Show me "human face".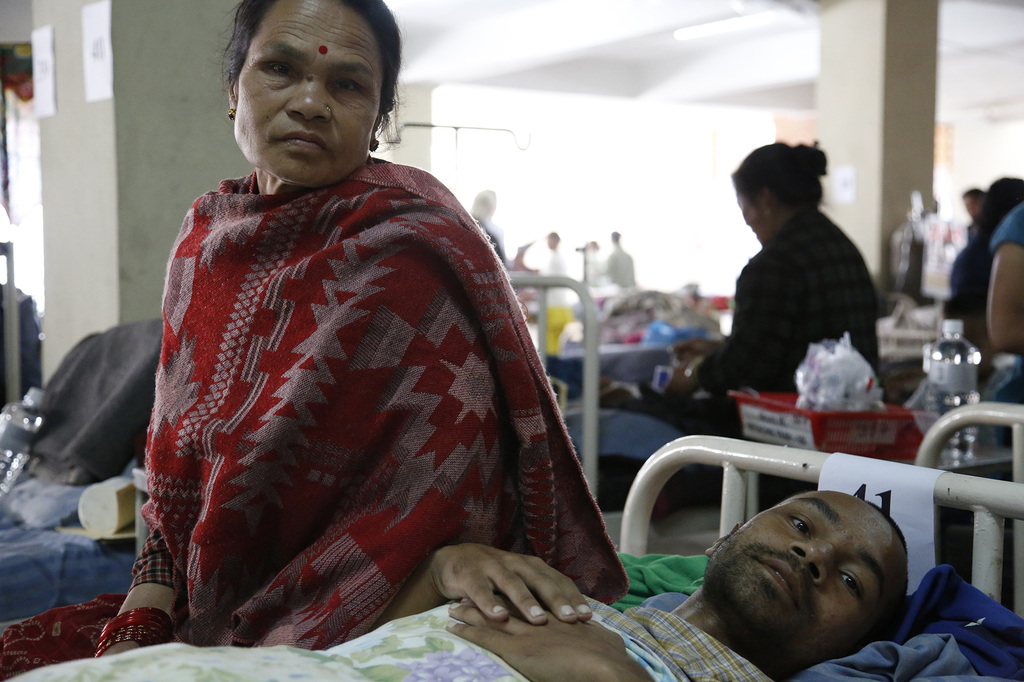
"human face" is here: bbox=[229, 0, 380, 188].
